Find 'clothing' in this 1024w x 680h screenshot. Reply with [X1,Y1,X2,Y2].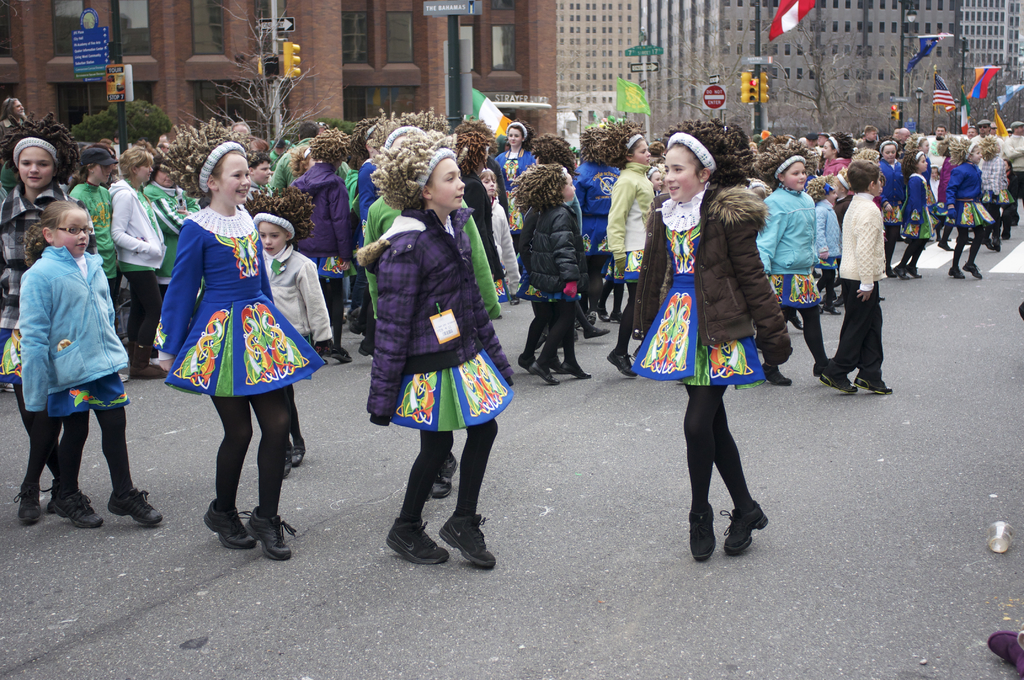
[111,180,167,345].
